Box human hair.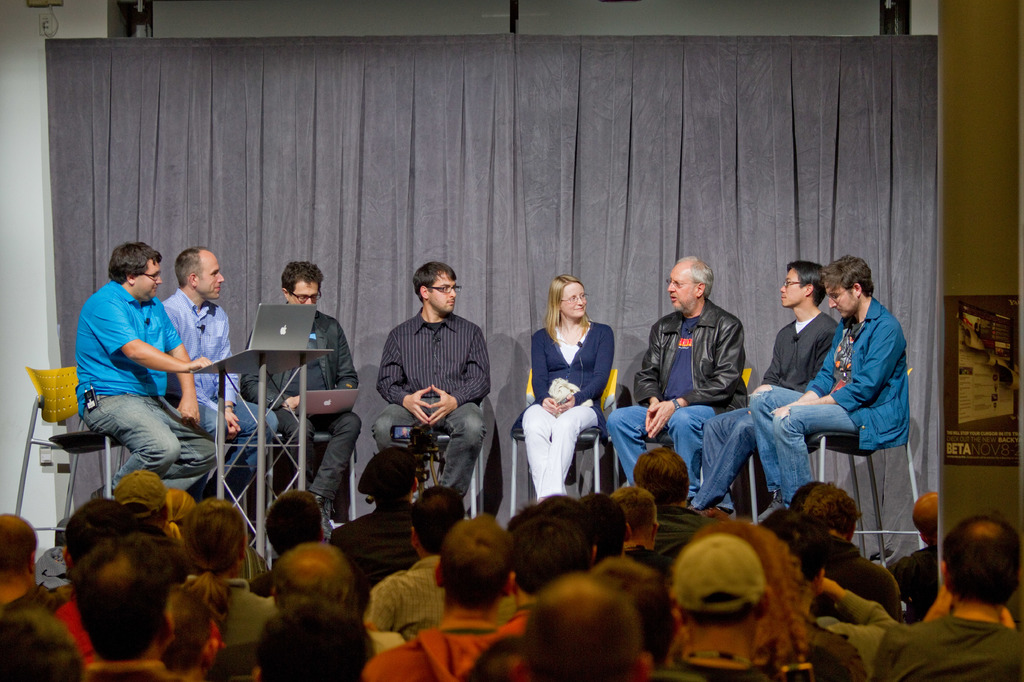
Rect(177, 247, 204, 285).
